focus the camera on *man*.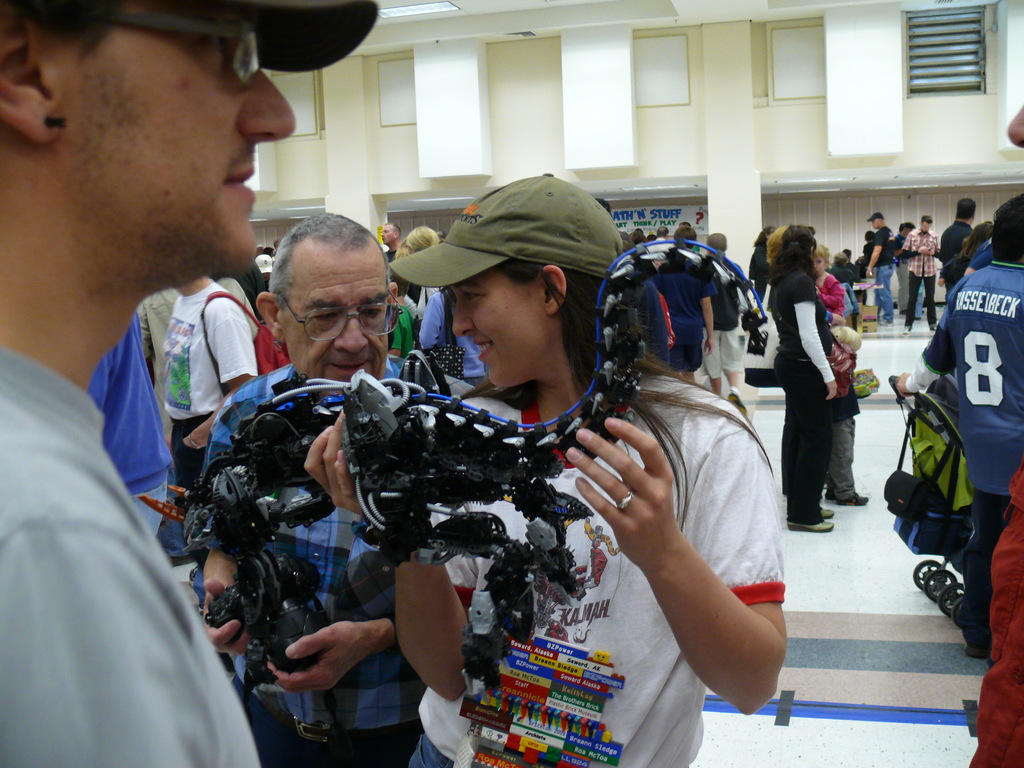
Focus region: <box>942,199,989,308</box>.
